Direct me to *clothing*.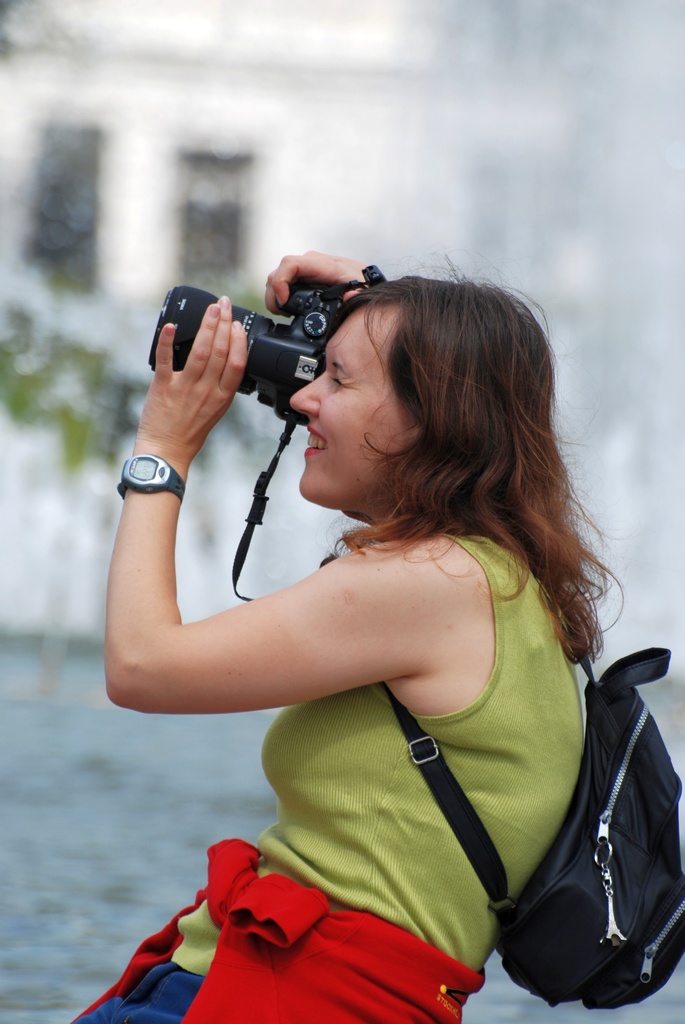
Direction: 180/518/582/980.
